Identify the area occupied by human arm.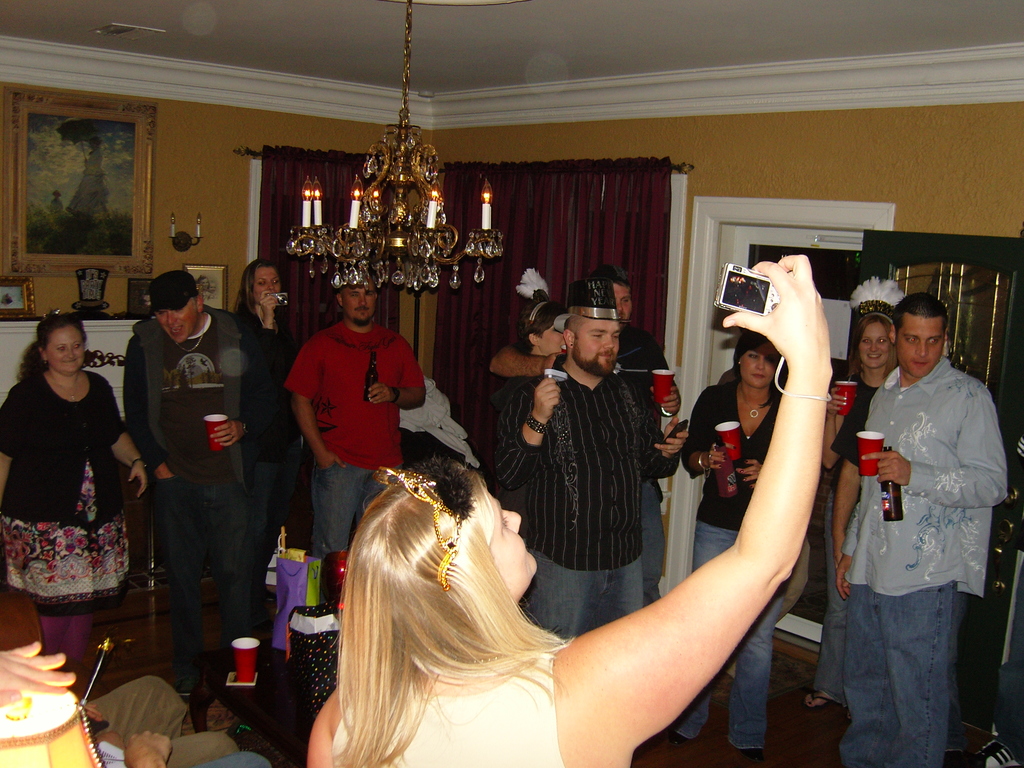
Area: detection(360, 328, 428, 415).
